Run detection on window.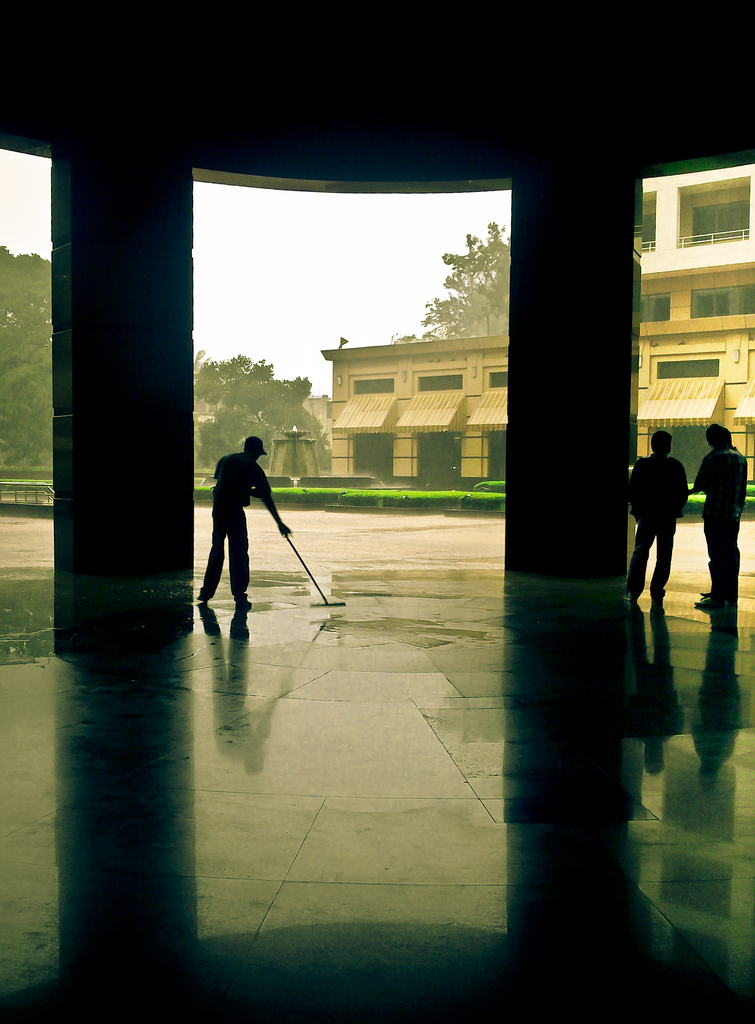
Result: bbox=[357, 376, 395, 395].
